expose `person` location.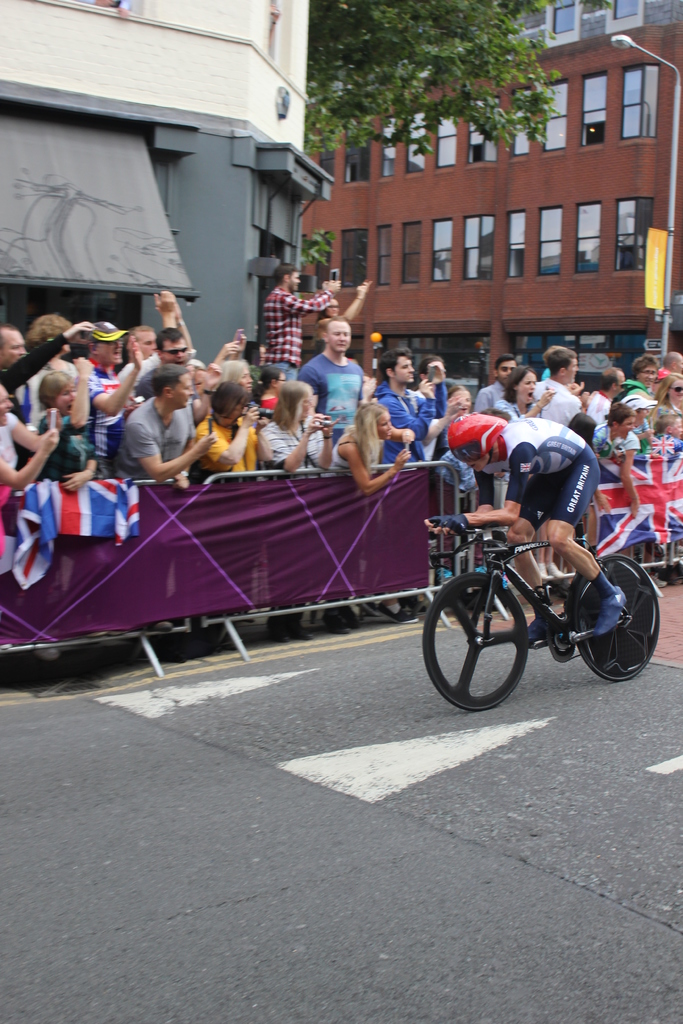
Exposed at [left=251, top=360, right=287, bottom=407].
